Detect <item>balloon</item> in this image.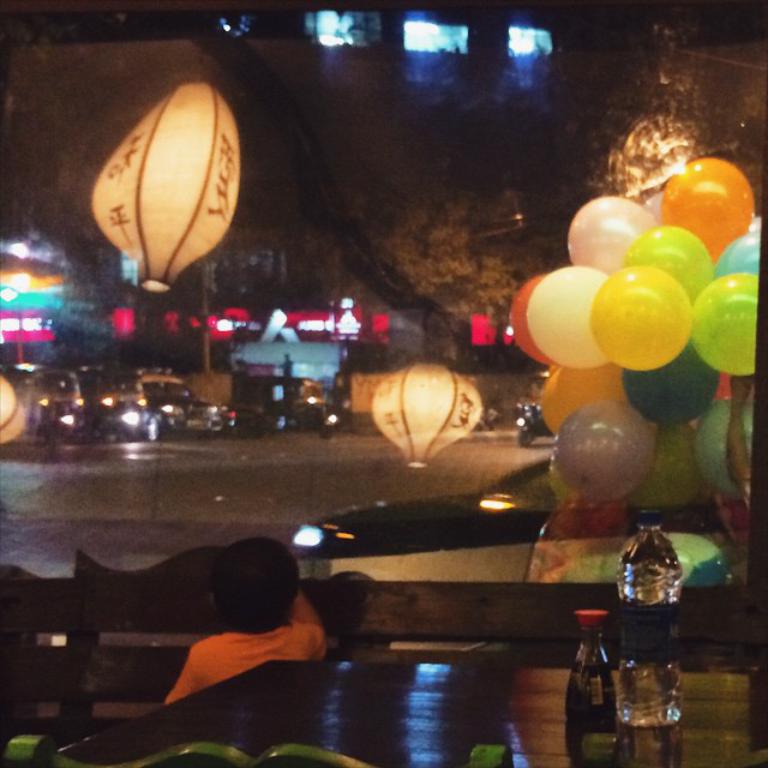
Detection: x1=637, y1=186, x2=662, y2=220.
